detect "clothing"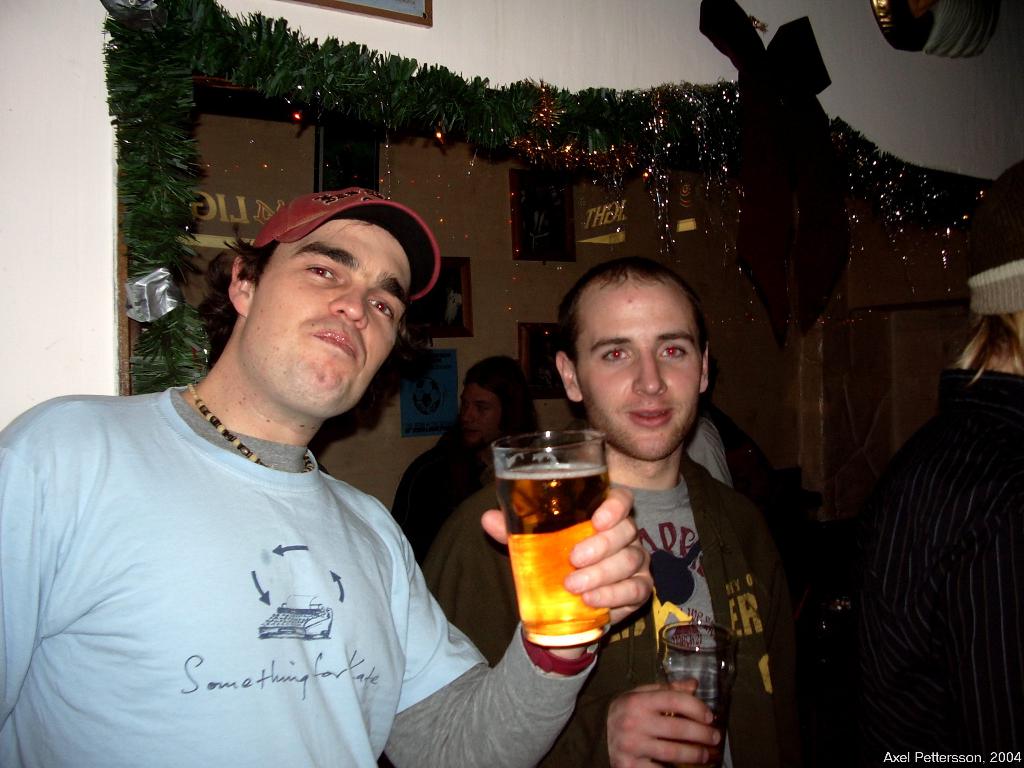
(424,435,801,767)
